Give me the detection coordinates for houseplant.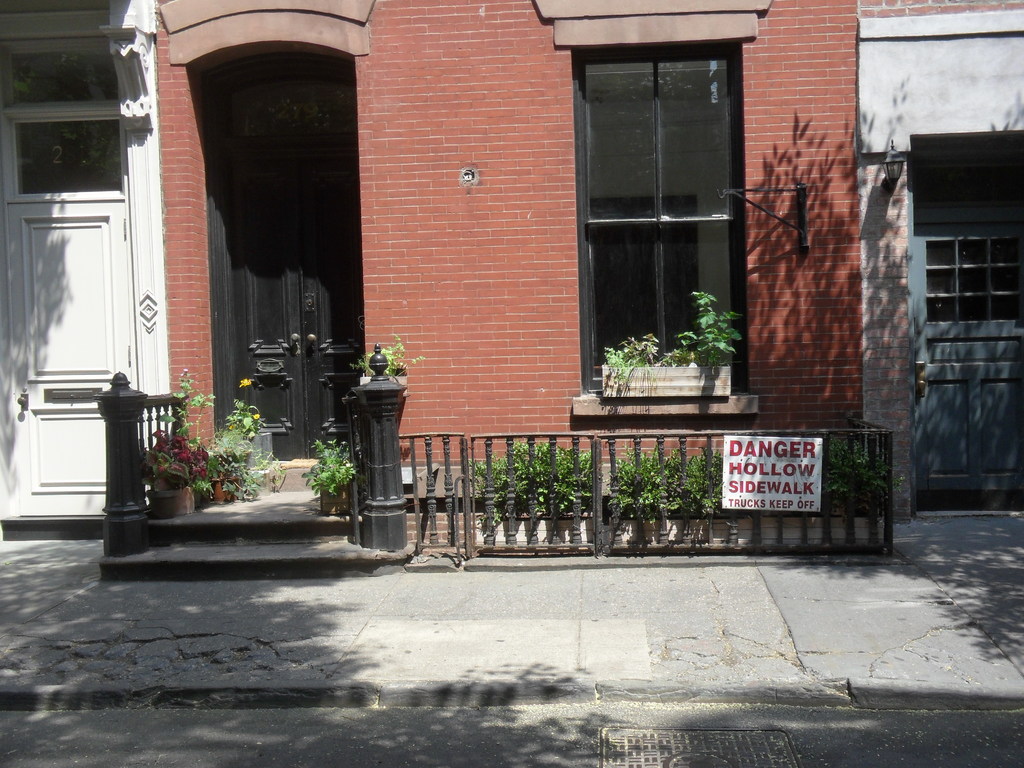
bbox=(346, 333, 416, 406).
